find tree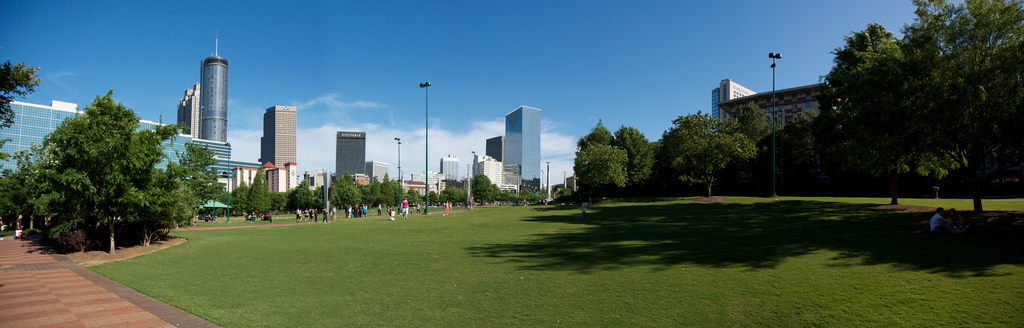
(left=328, top=173, right=356, bottom=207)
